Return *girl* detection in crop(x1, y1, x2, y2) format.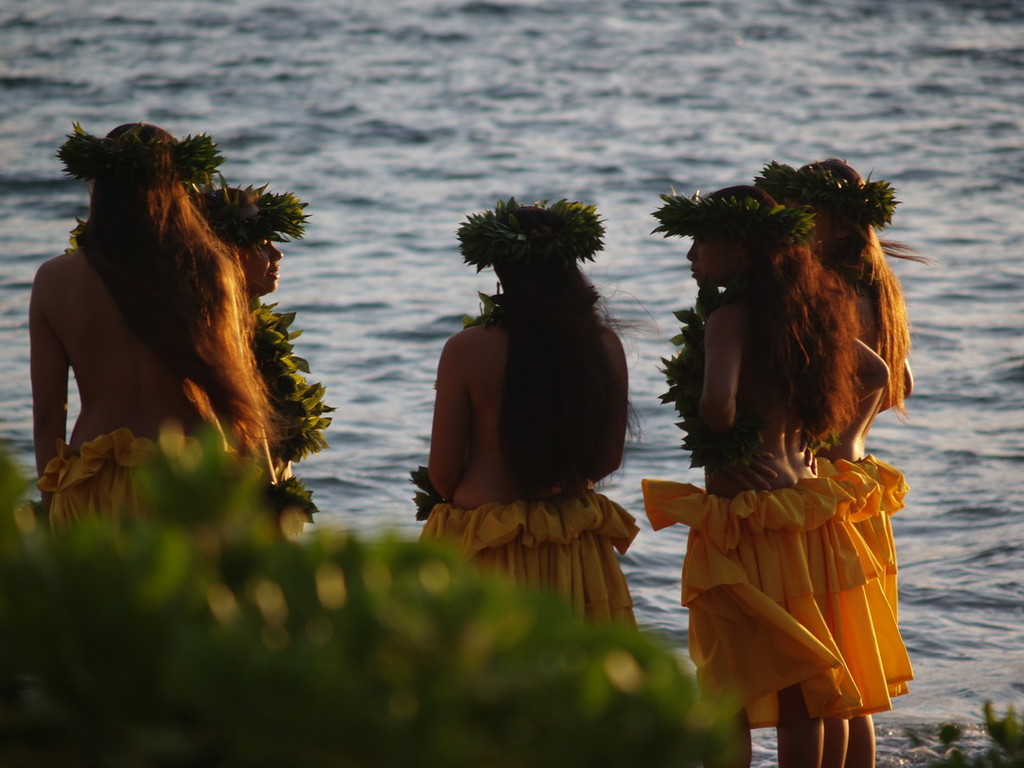
crop(408, 200, 661, 623).
